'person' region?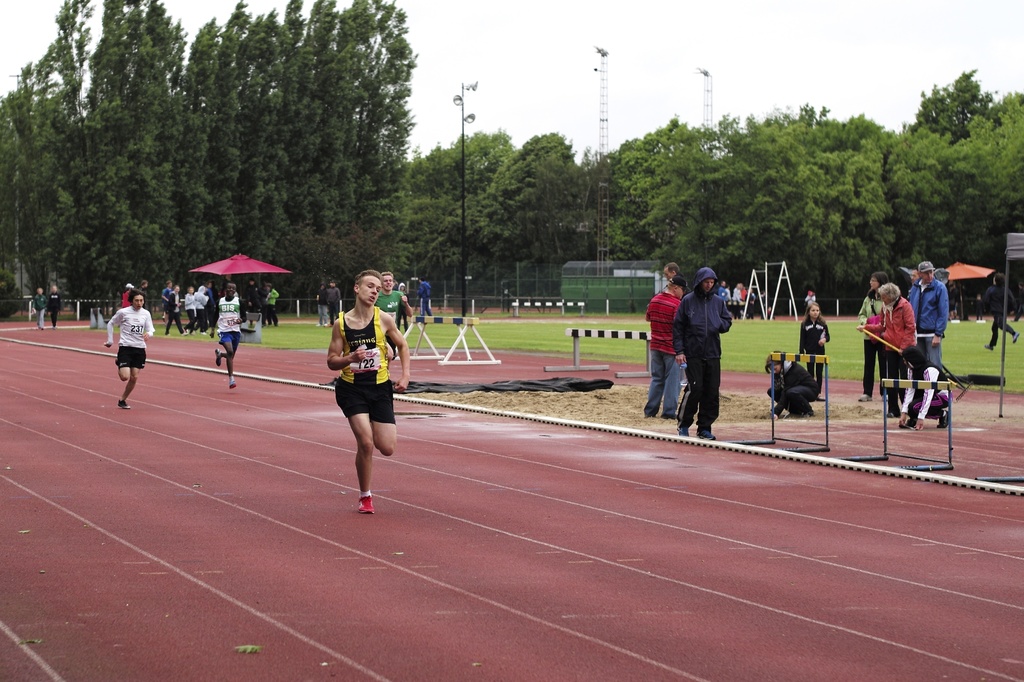
138:278:152:312
